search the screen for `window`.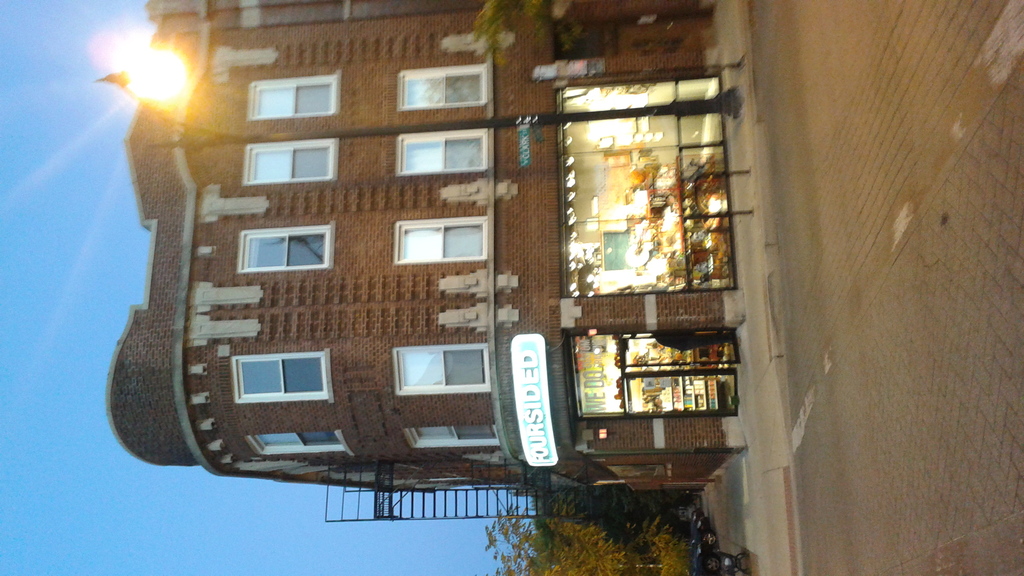
Found at rect(397, 133, 495, 177).
